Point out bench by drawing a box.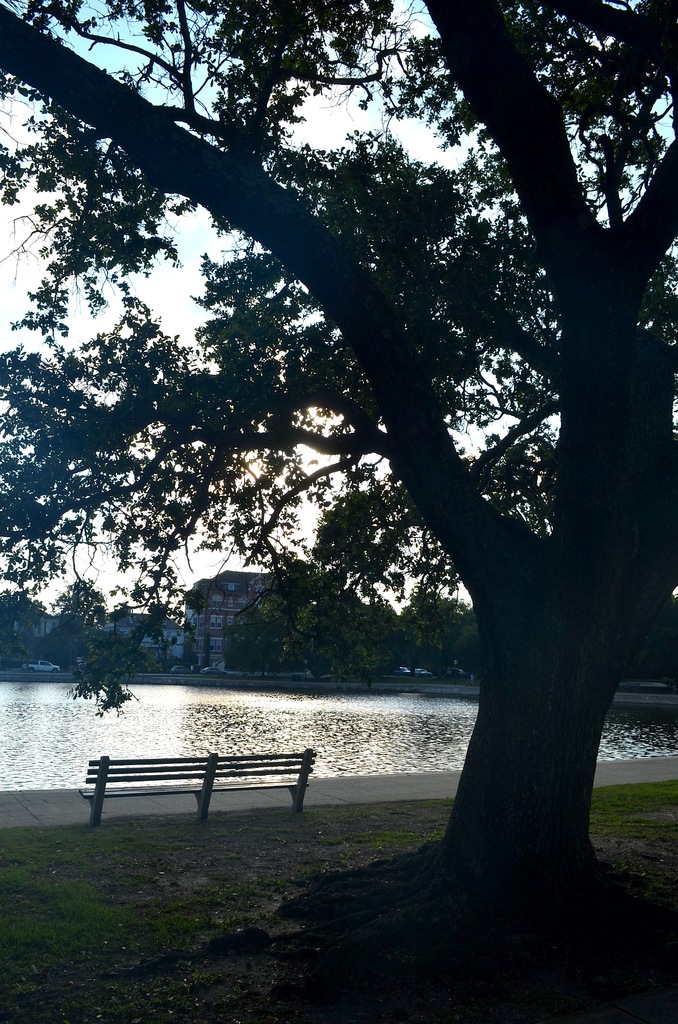
76:743:330:824.
